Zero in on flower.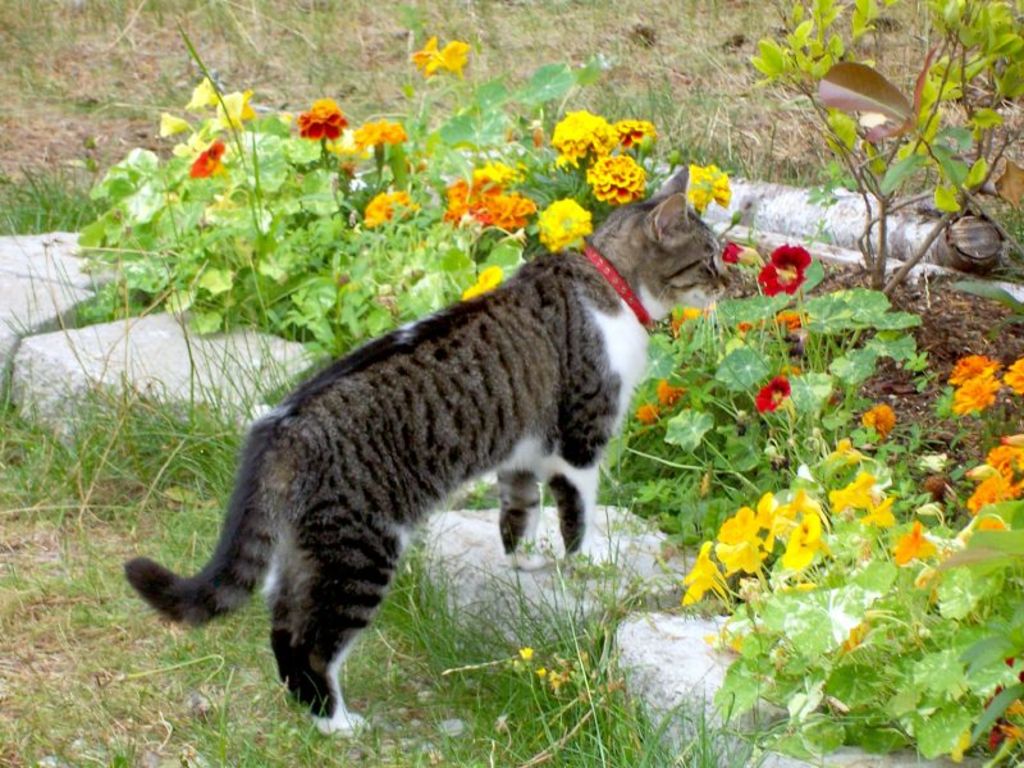
Zeroed in: BBox(457, 264, 504, 302).
